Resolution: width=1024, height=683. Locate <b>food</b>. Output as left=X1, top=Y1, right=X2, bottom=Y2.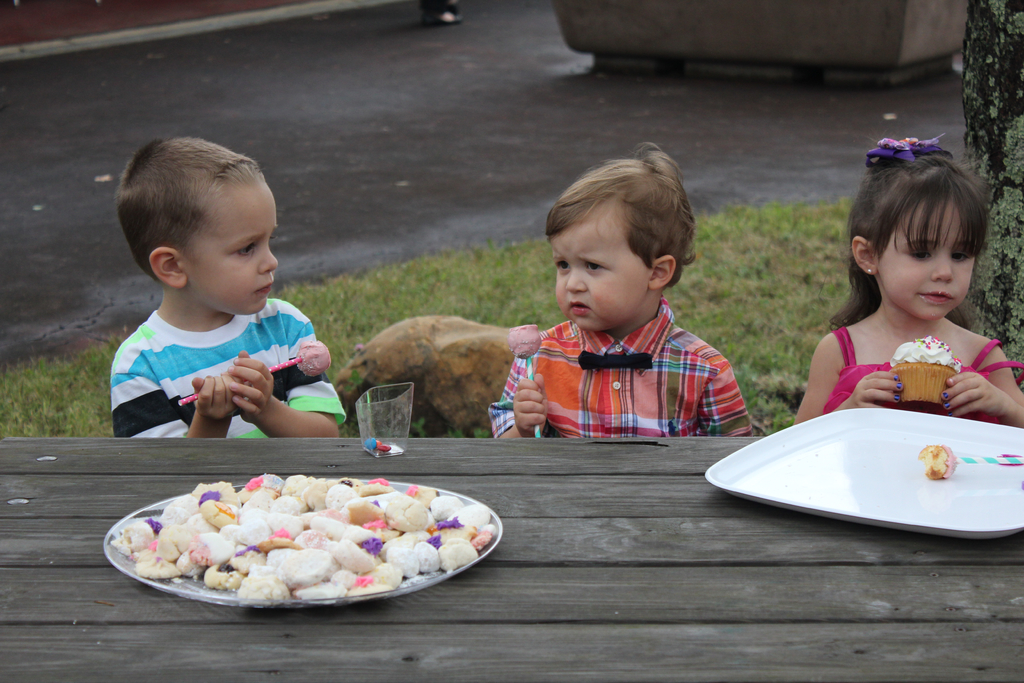
left=509, top=321, right=543, bottom=362.
